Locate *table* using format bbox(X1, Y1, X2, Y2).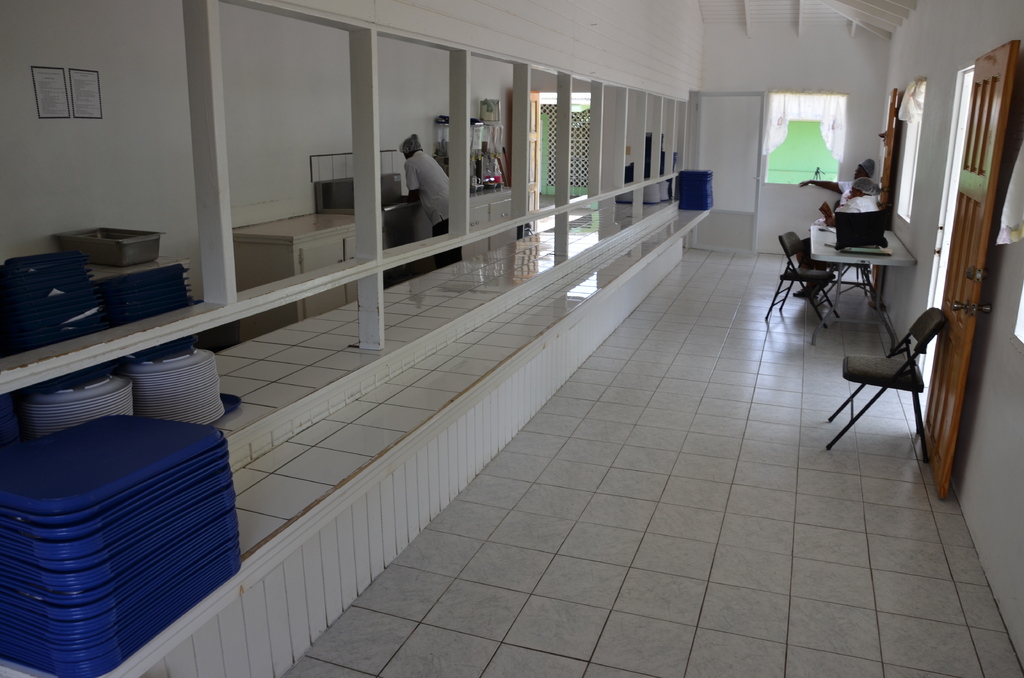
bbox(810, 224, 915, 349).
